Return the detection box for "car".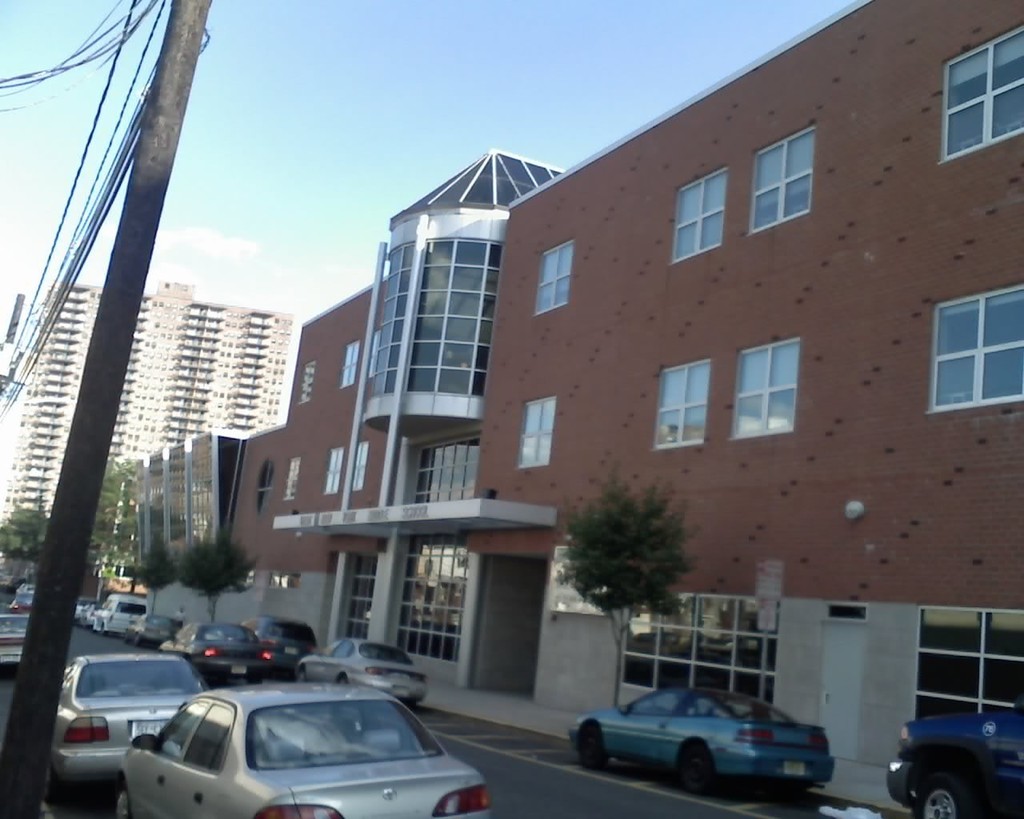
(x1=11, y1=591, x2=27, y2=608).
